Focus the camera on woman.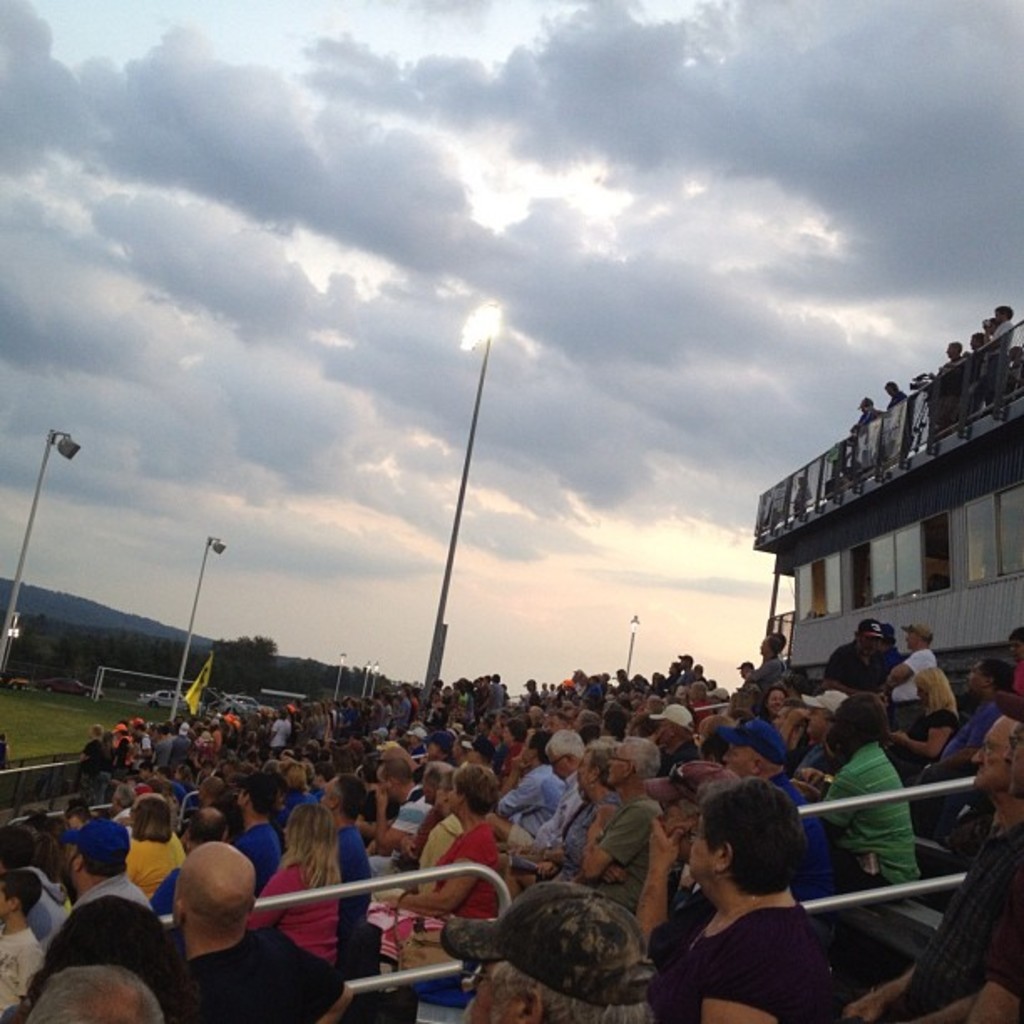
Focus region: 119 793 186 905.
